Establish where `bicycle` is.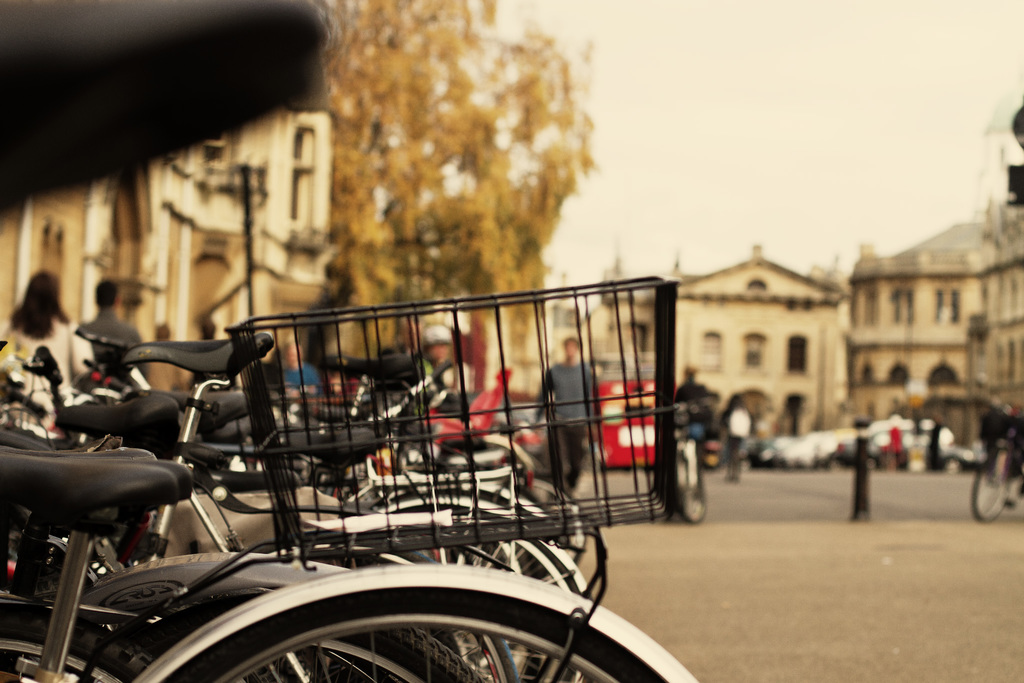
Established at pyautogui.locateOnScreen(0, 0, 697, 682).
